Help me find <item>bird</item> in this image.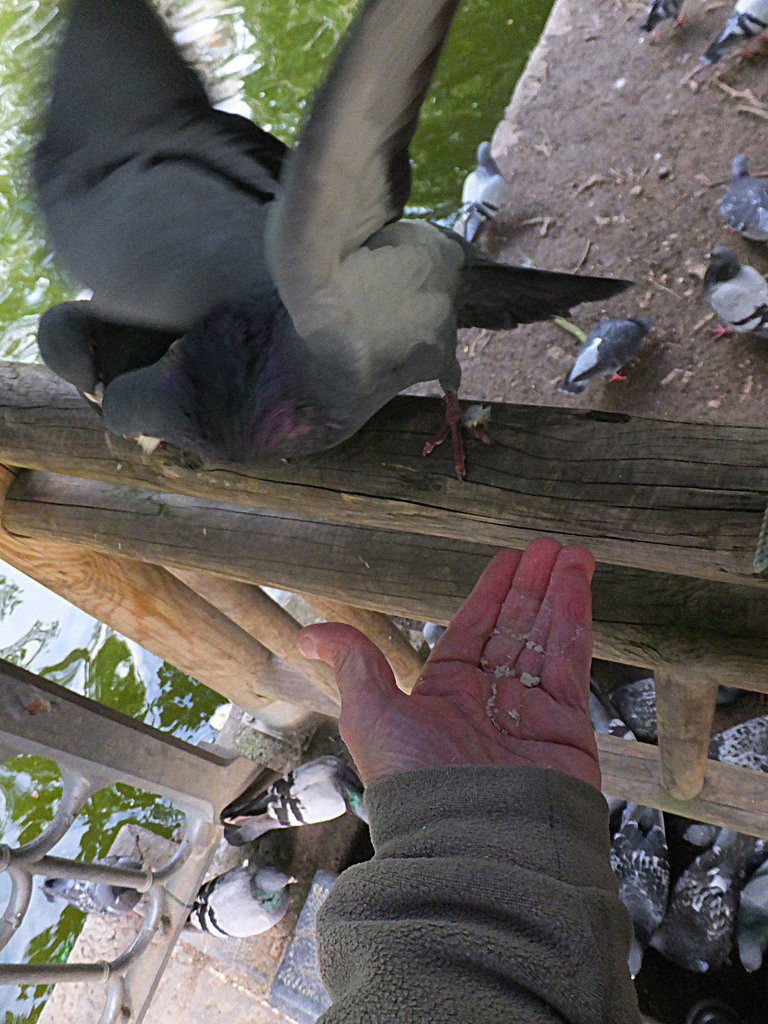
Found it: bbox=[698, 0, 767, 66].
